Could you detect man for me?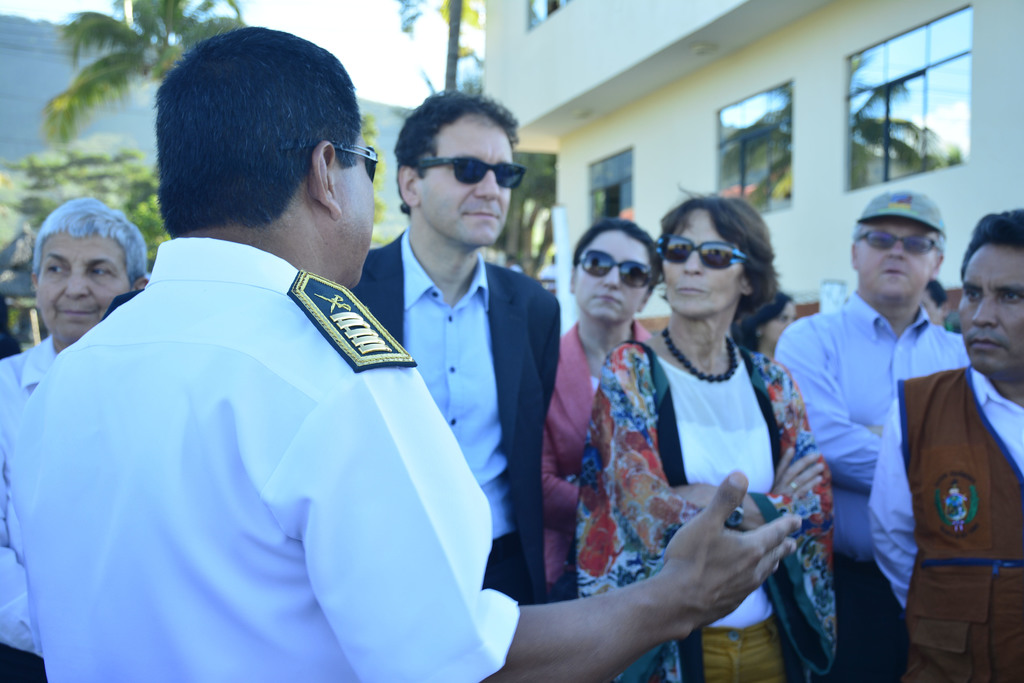
Detection result: {"x1": 350, "y1": 85, "x2": 559, "y2": 605}.
